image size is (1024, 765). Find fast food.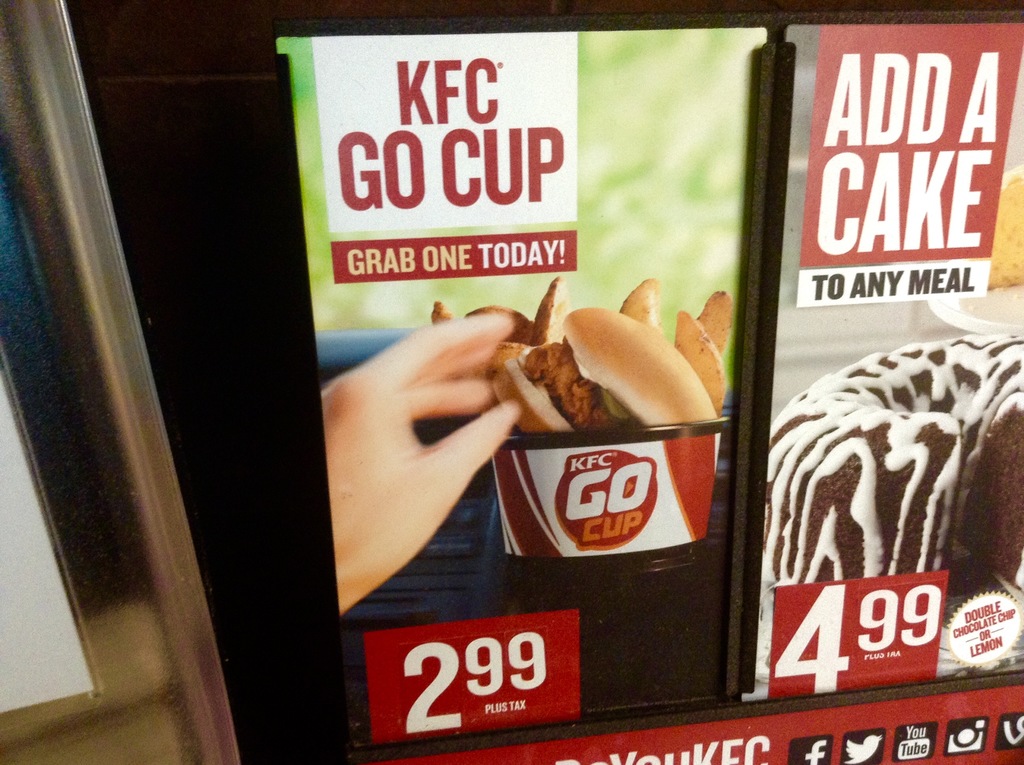
detection(428, 274, 737, 437).
